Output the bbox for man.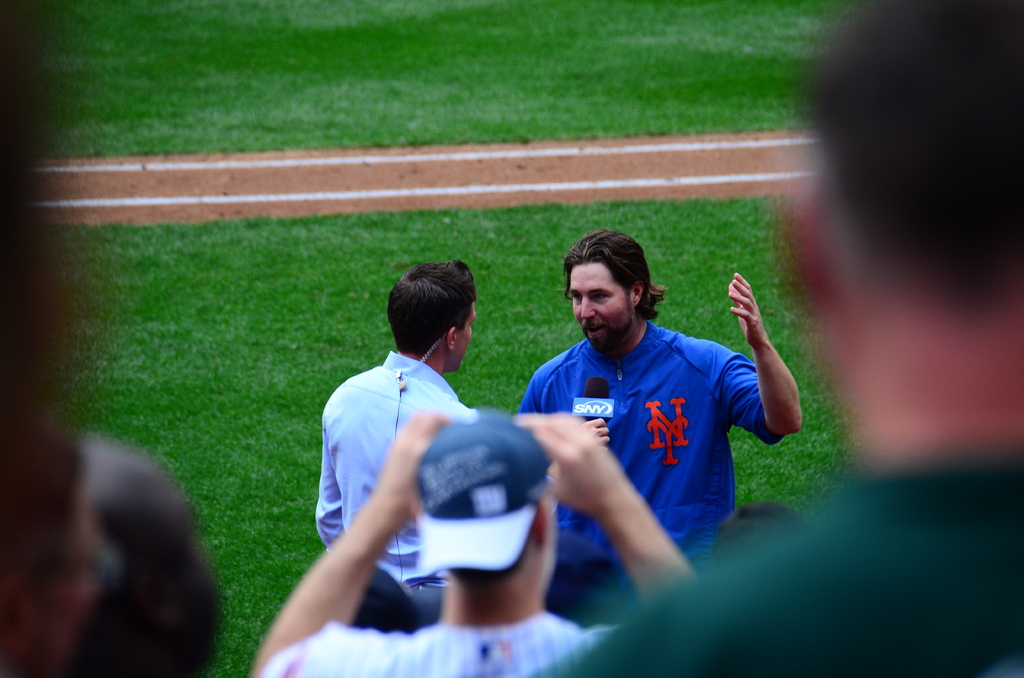
Rect(255, 398, 696, 677).
